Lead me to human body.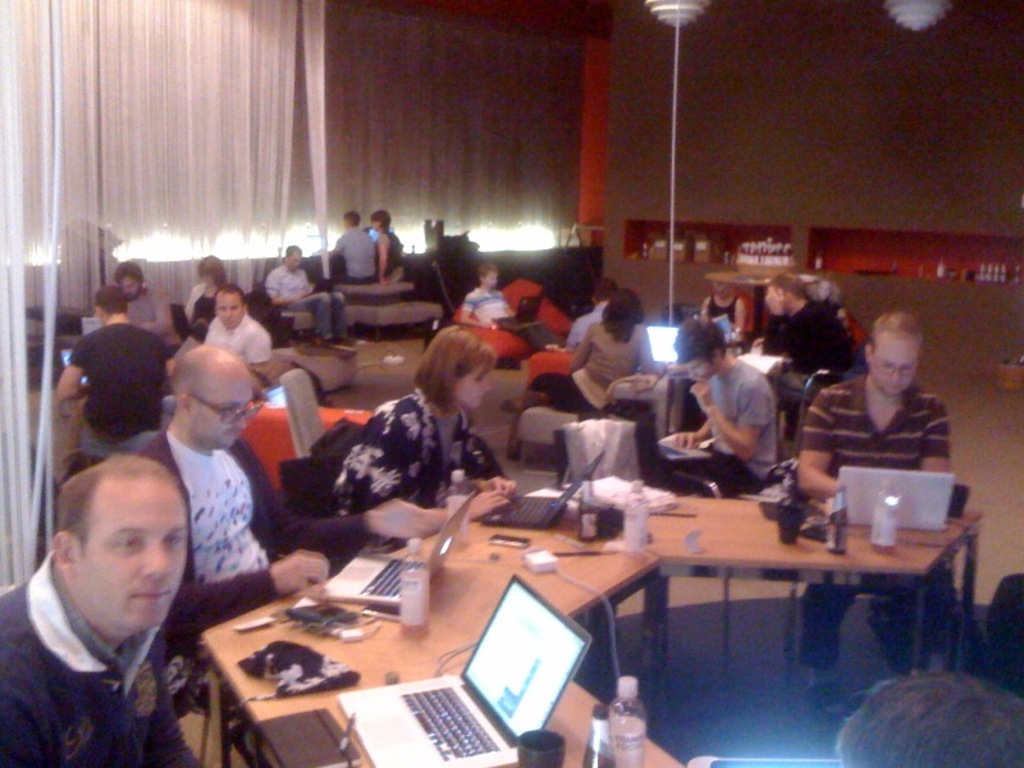
Lead to <box>333,393,515,520</box>.
